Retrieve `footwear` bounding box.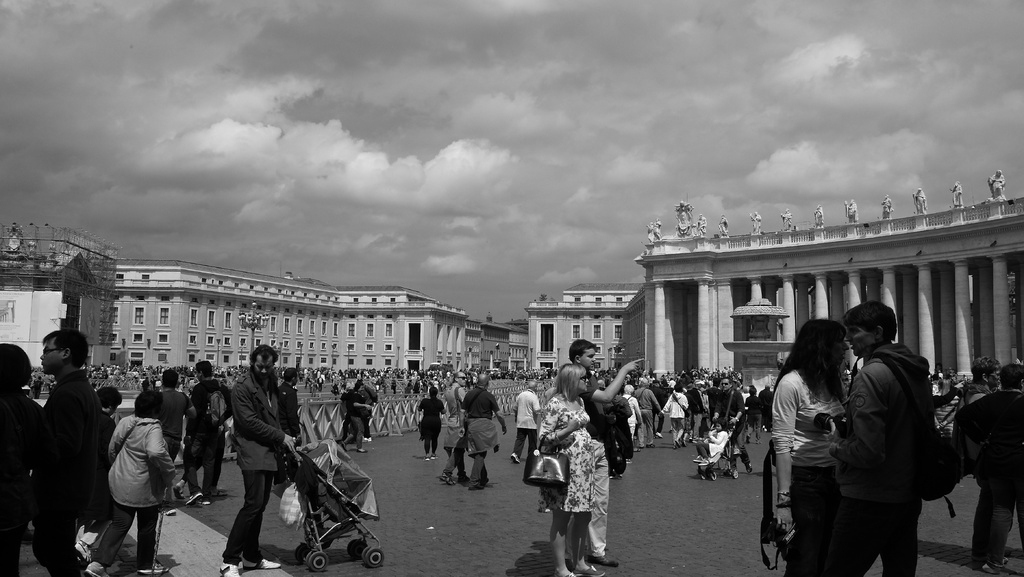
Bounding box: {"left": 190, "top": 492, "right": 208, "bottom": 503}.
